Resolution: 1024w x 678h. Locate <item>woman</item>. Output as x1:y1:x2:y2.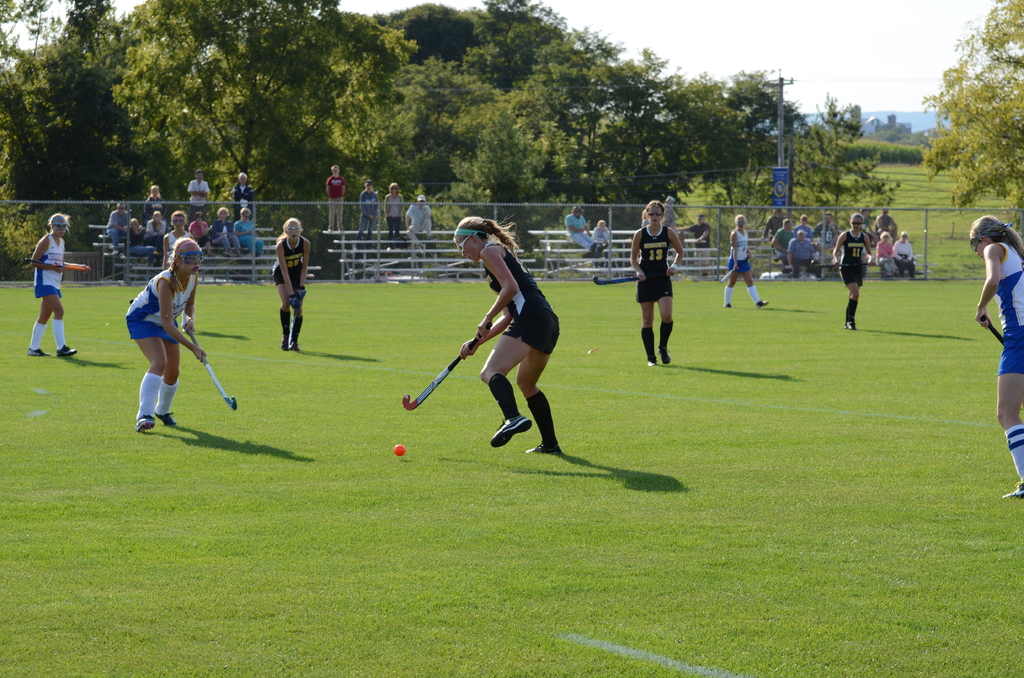
589:216:609:257.
